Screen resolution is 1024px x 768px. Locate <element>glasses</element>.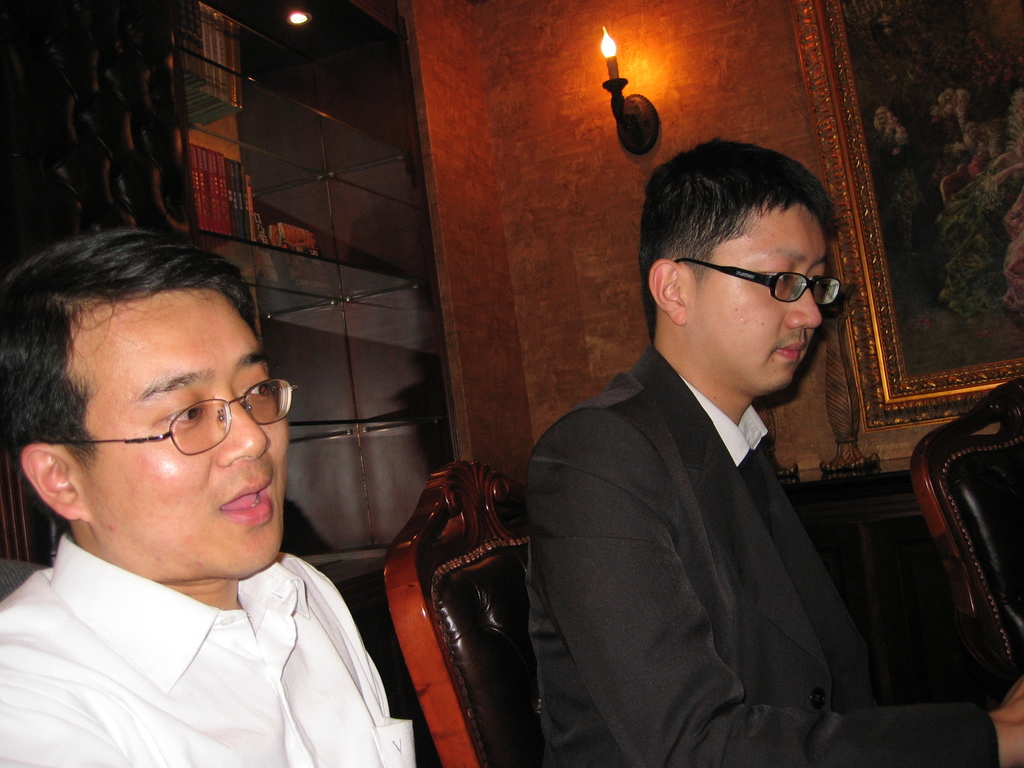
19, 372, 305, 460.
